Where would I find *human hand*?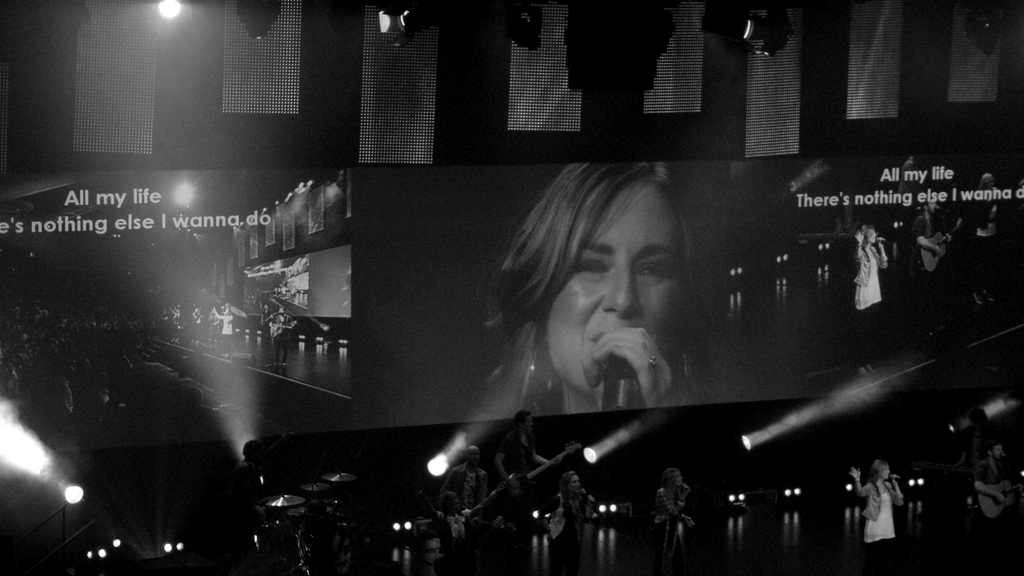
At 997,495,1006,507.
